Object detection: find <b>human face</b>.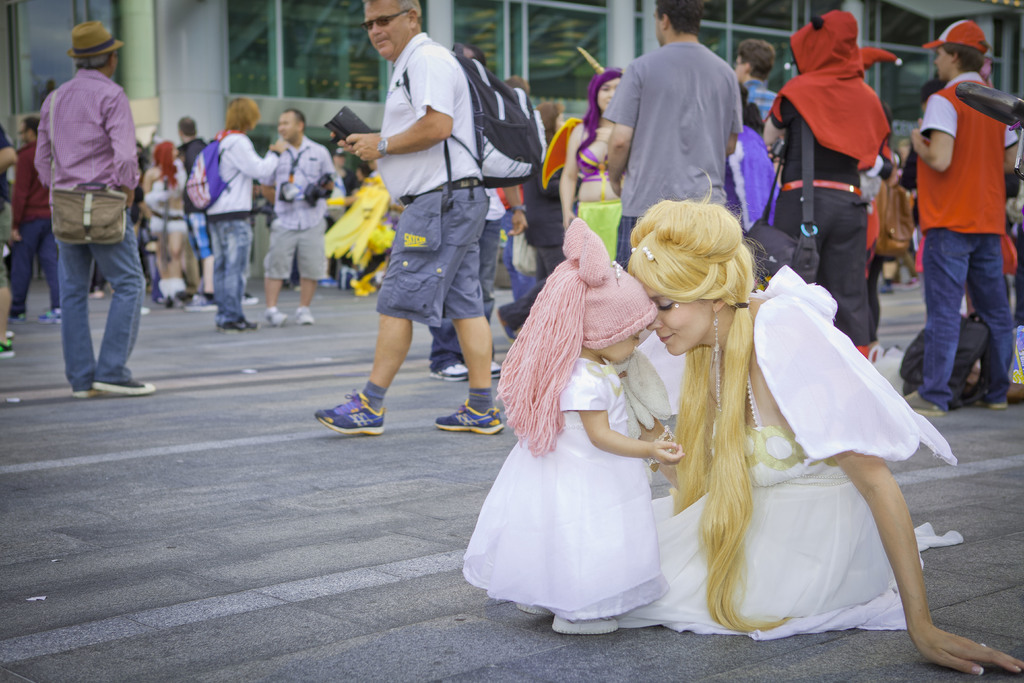
<bbox>246, 114, 261, 129</bbox>.
